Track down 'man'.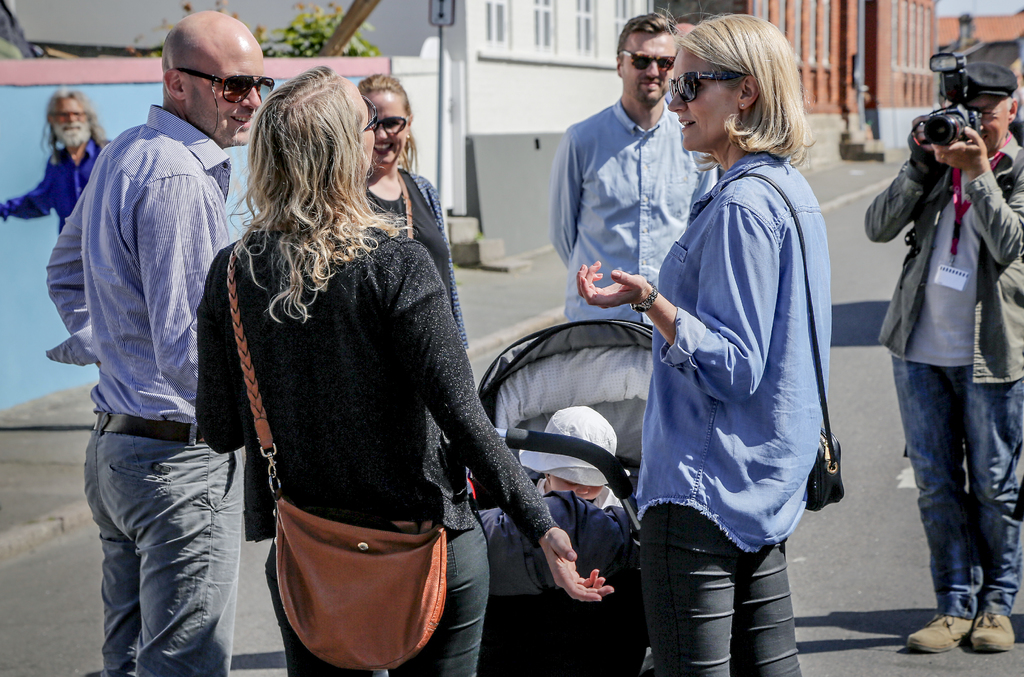
Tracked to pyautogui.locateOnScreen(863, 59, 1023, 649).
